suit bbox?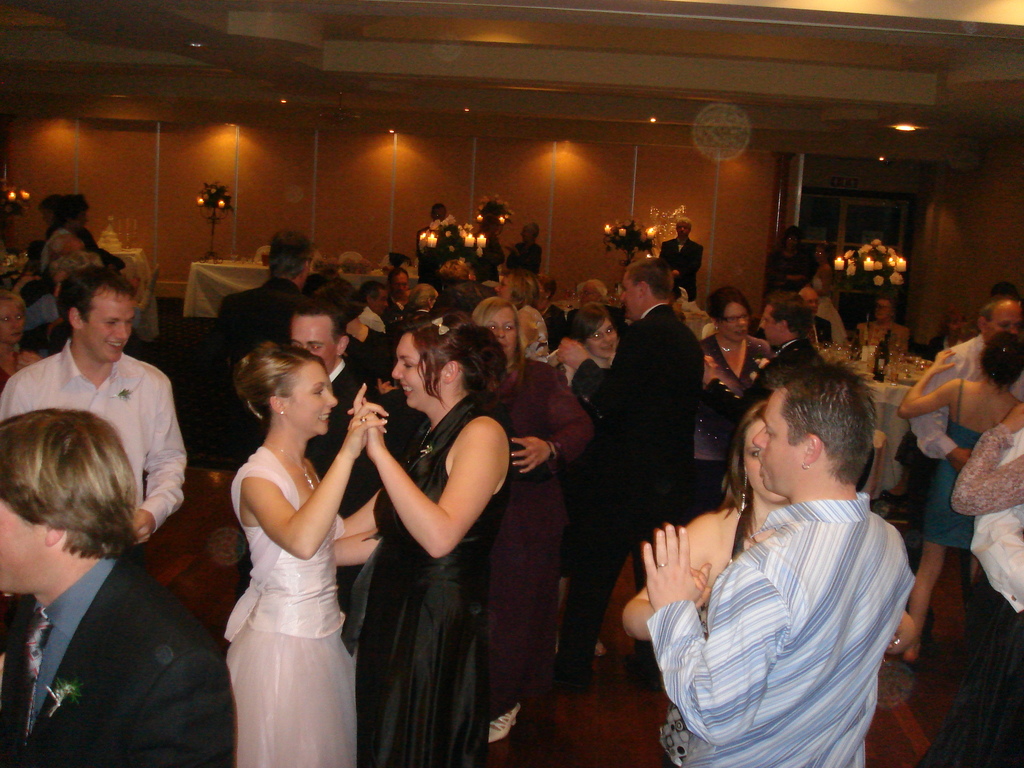
(550, 307, 708, 687)
